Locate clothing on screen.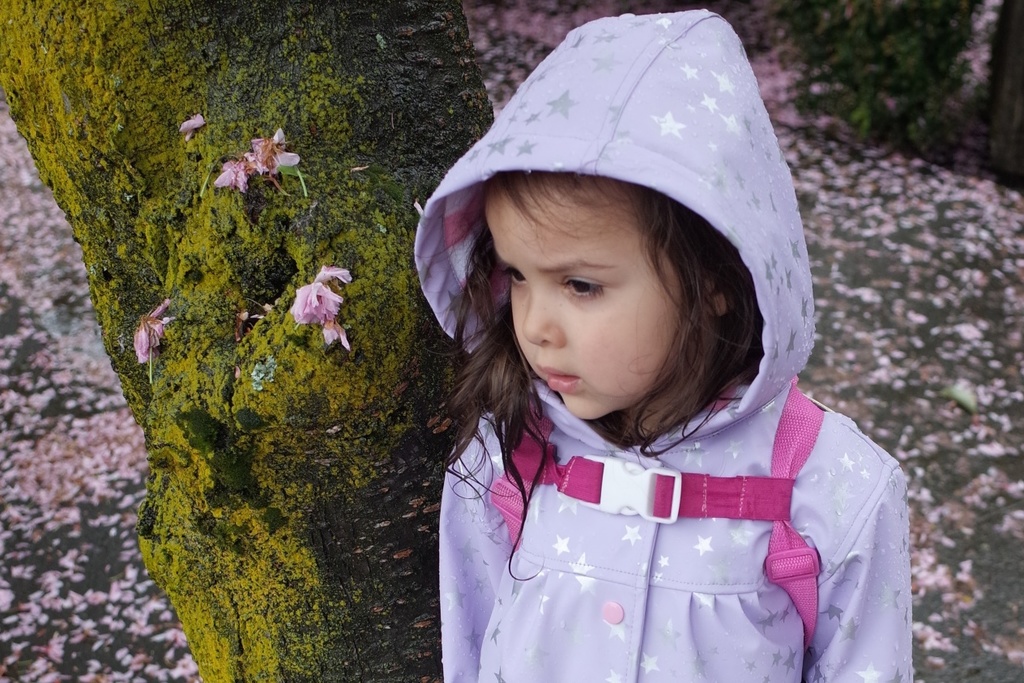
On screen at box=[362, 172, 915, 668].
